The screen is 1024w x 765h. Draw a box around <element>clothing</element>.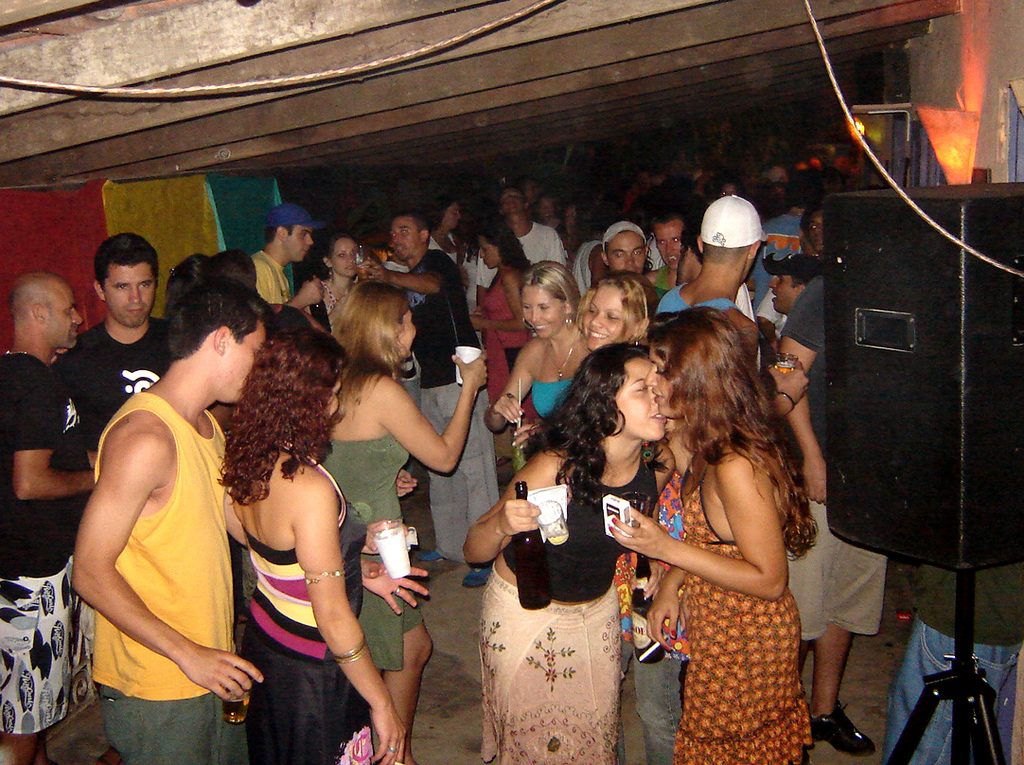
bbox(782, 276, 886, 646).
